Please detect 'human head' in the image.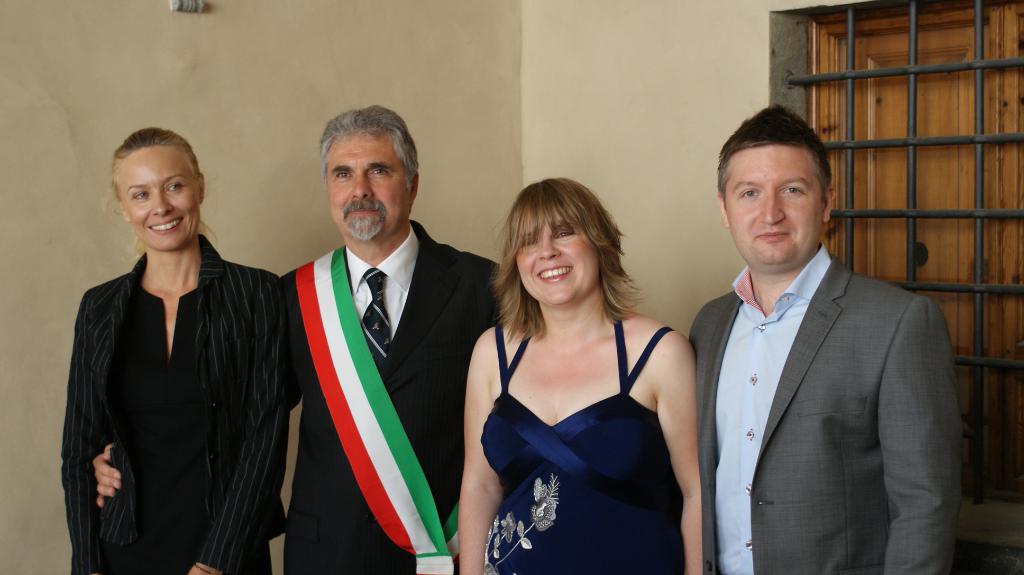
BBox(506, 177, 616, 304).
